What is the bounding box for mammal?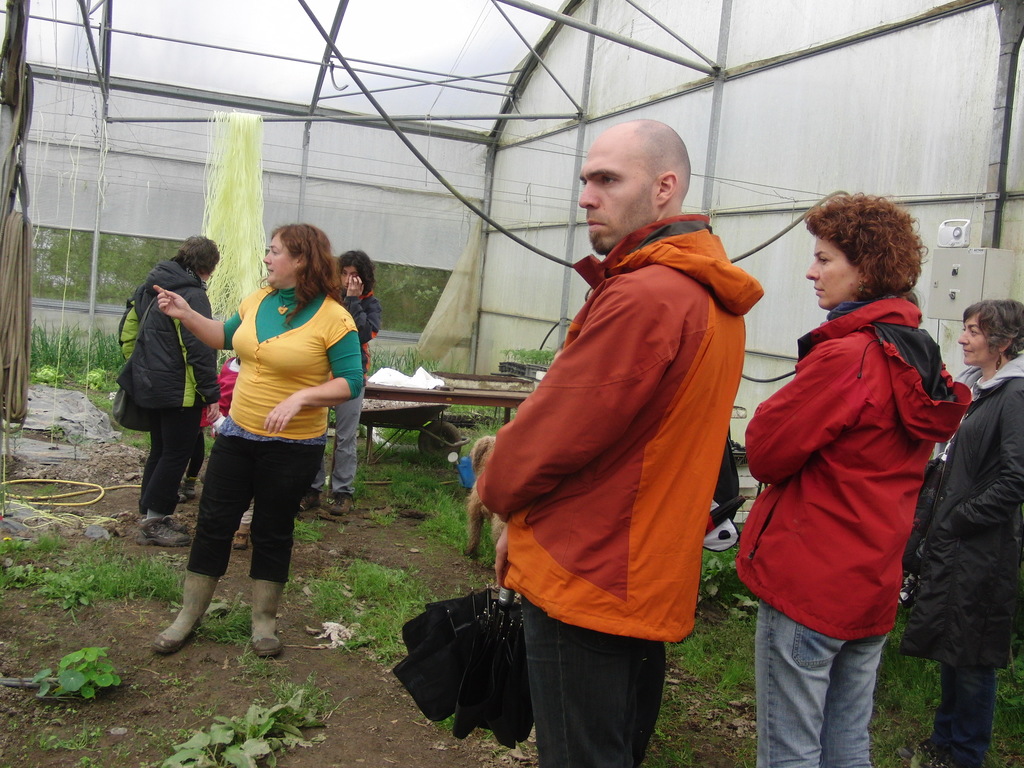
(116, 228, 218, 544).
